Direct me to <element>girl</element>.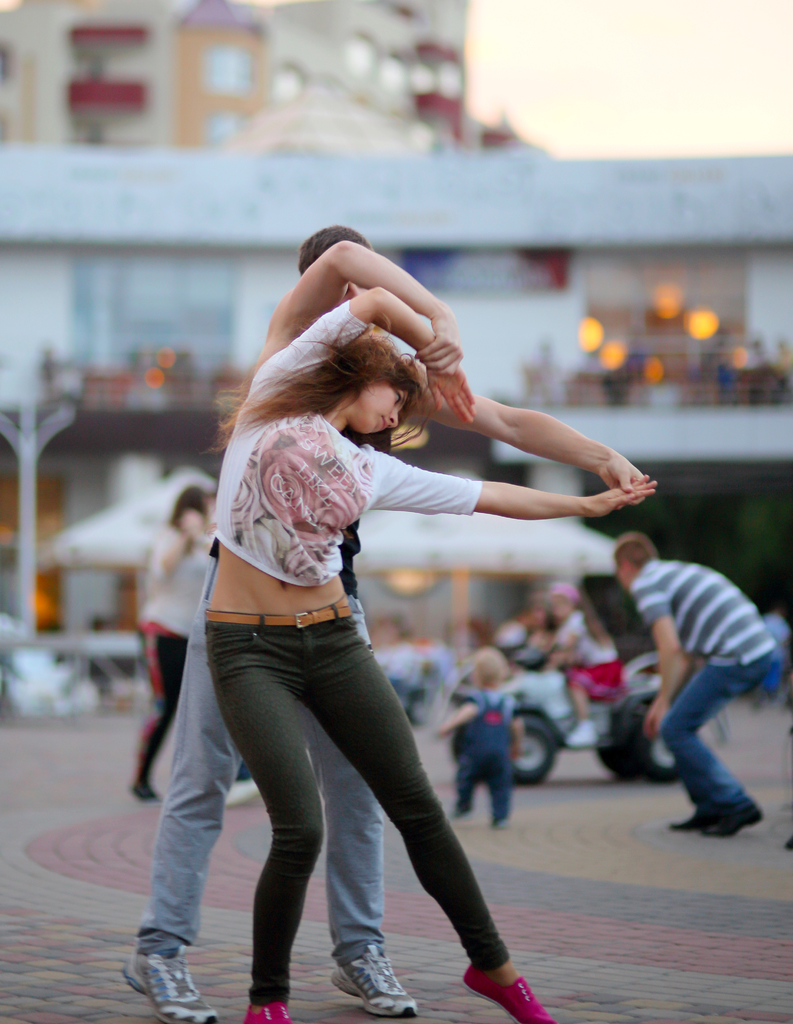
Direction: box(200, 284, 659, 1023).
